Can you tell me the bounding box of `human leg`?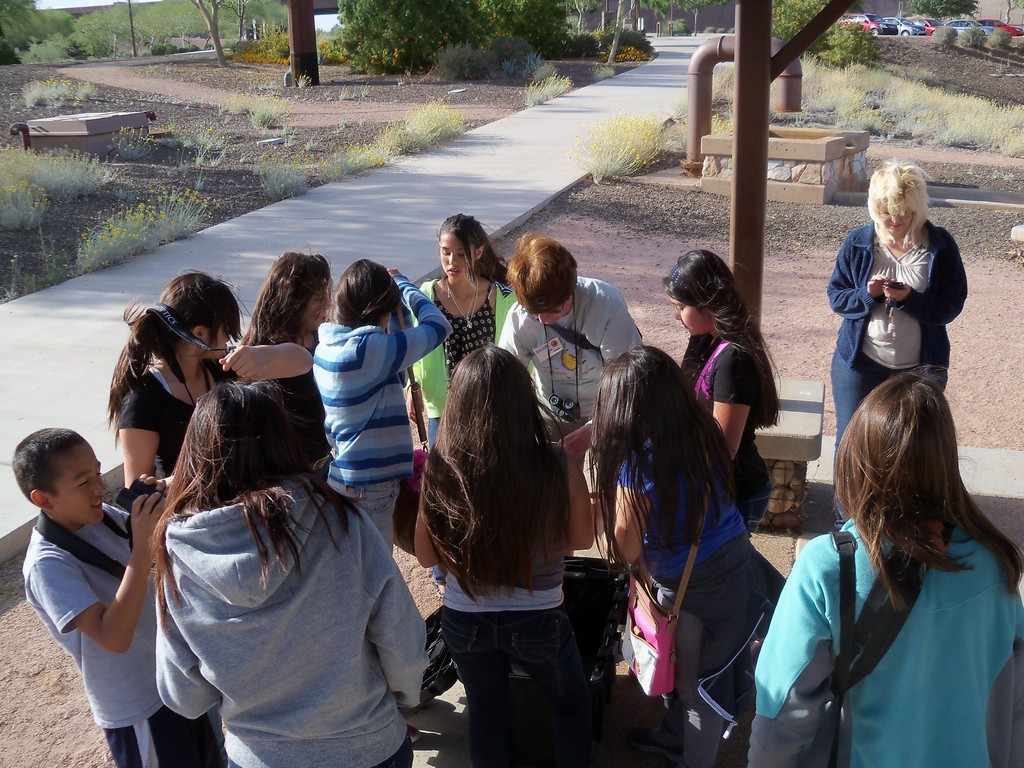
left=659, top=552, right=757, bottom=760.
